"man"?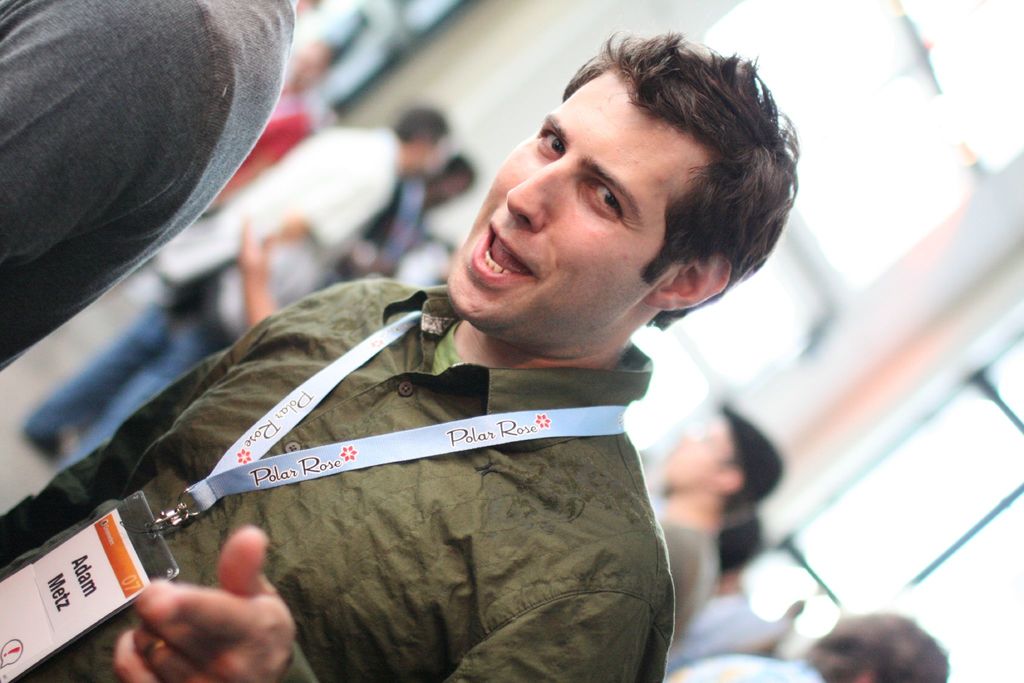
bbox=(653, 404, 787, 643)
